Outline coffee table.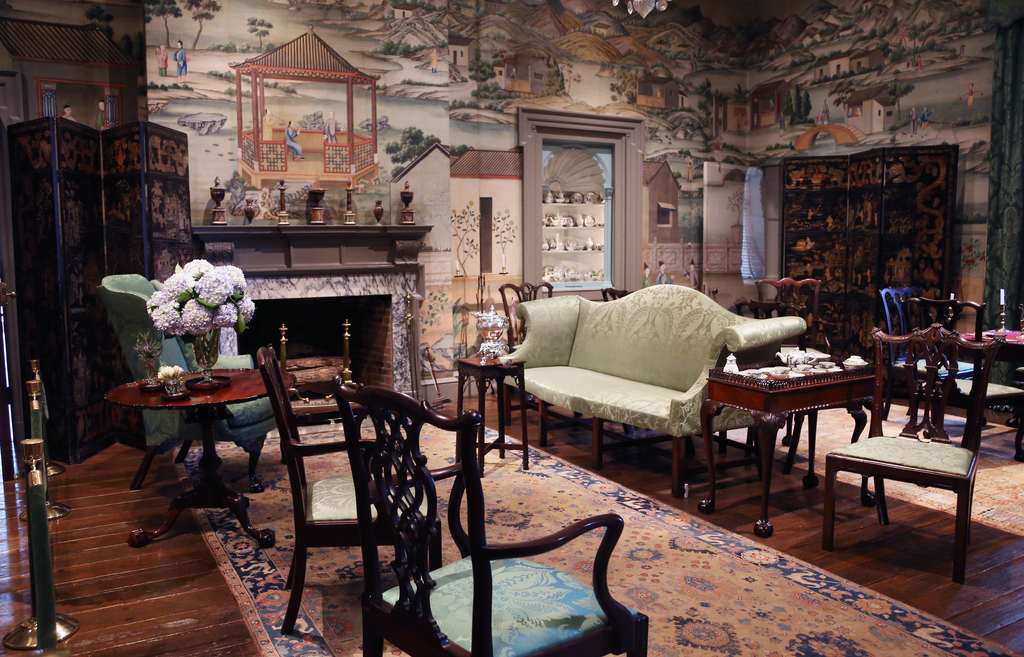
Outline: (97, 360, 296, 540).
